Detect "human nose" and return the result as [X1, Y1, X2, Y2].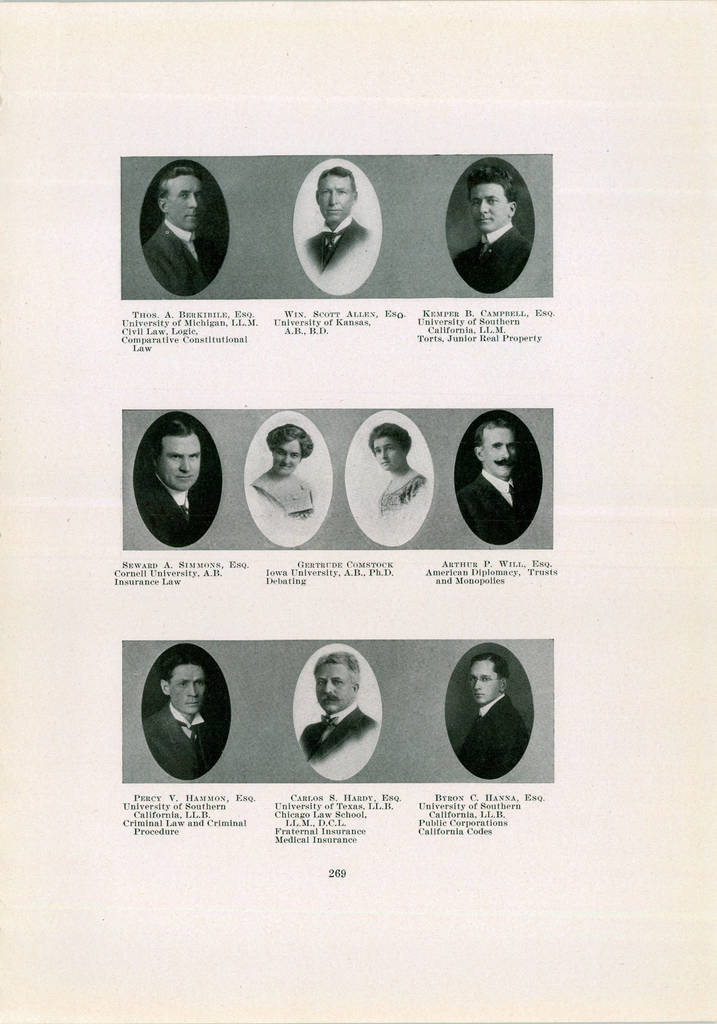
[501, 445, 508, 460].
